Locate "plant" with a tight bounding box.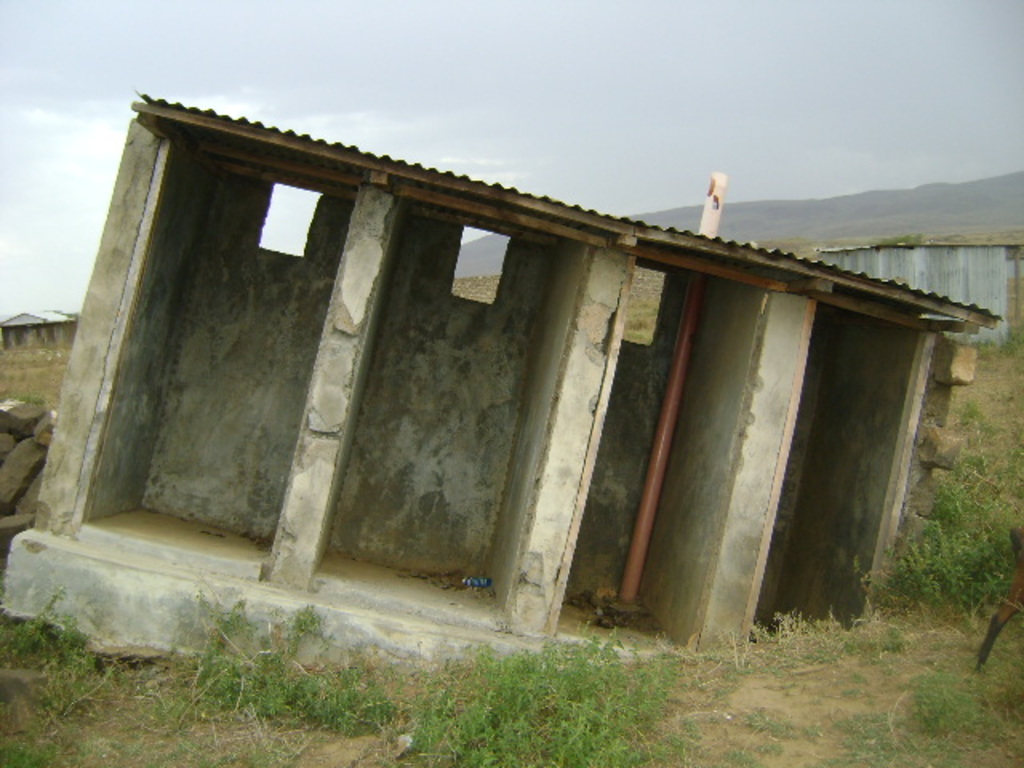
872, 618, 1022, 766.
